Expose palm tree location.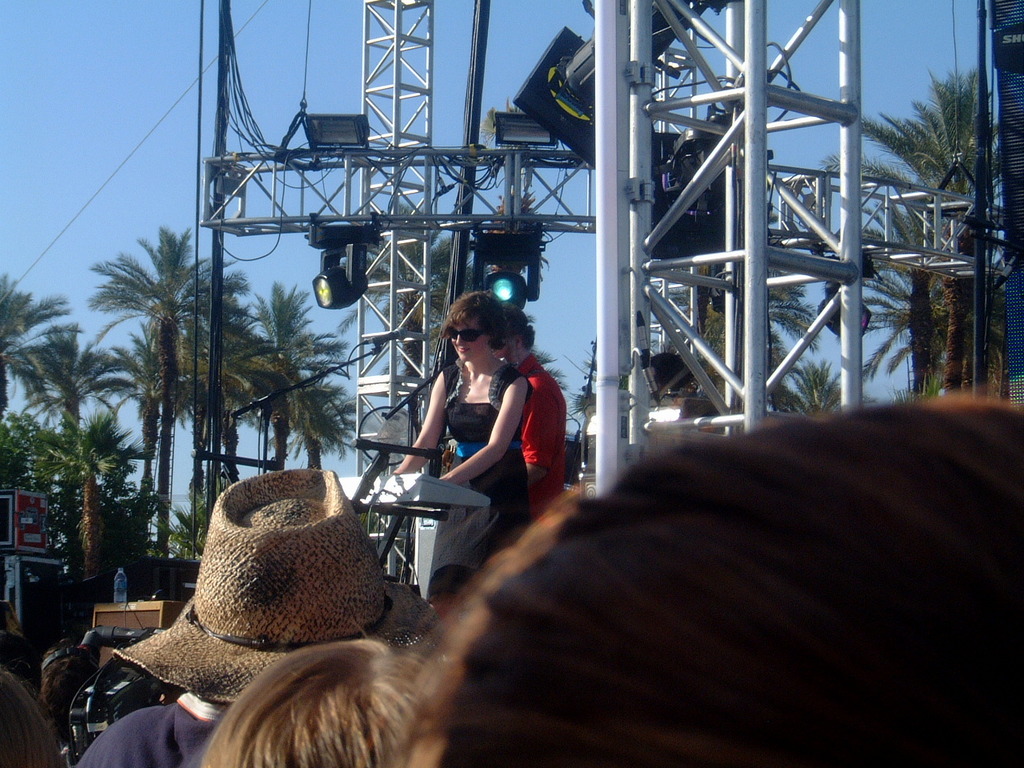
Exposed at x1=231 y1=282 x2=349 y2=476.
